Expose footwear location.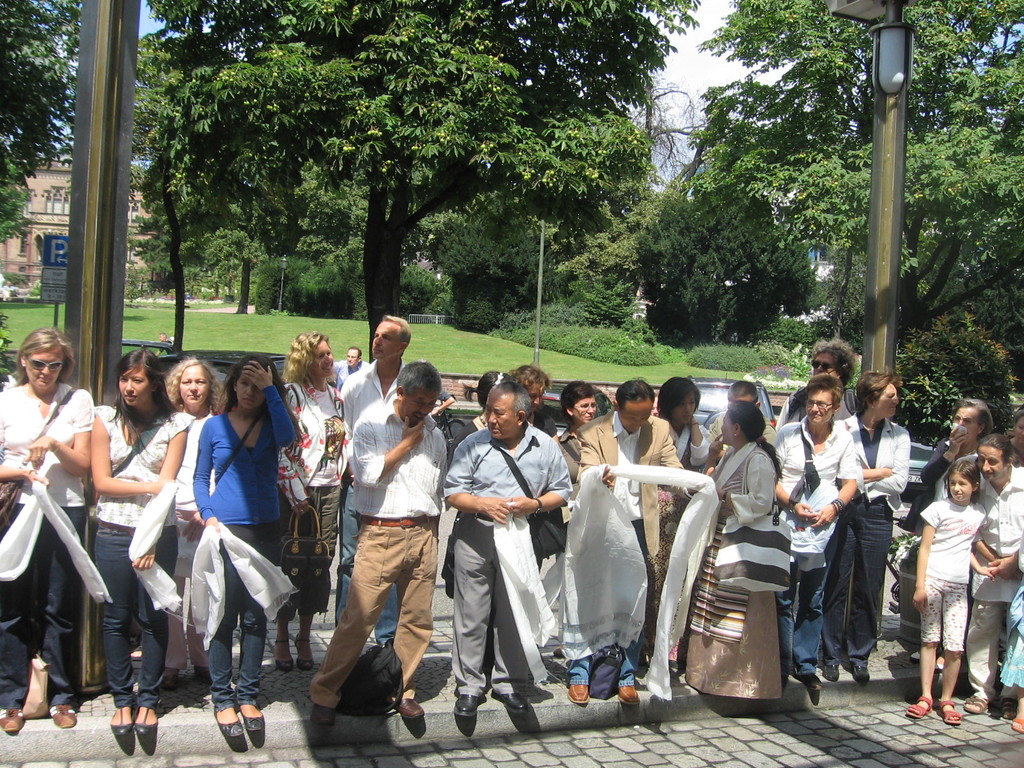
Exposed at <region>960, 696, 990, 716</region>.
